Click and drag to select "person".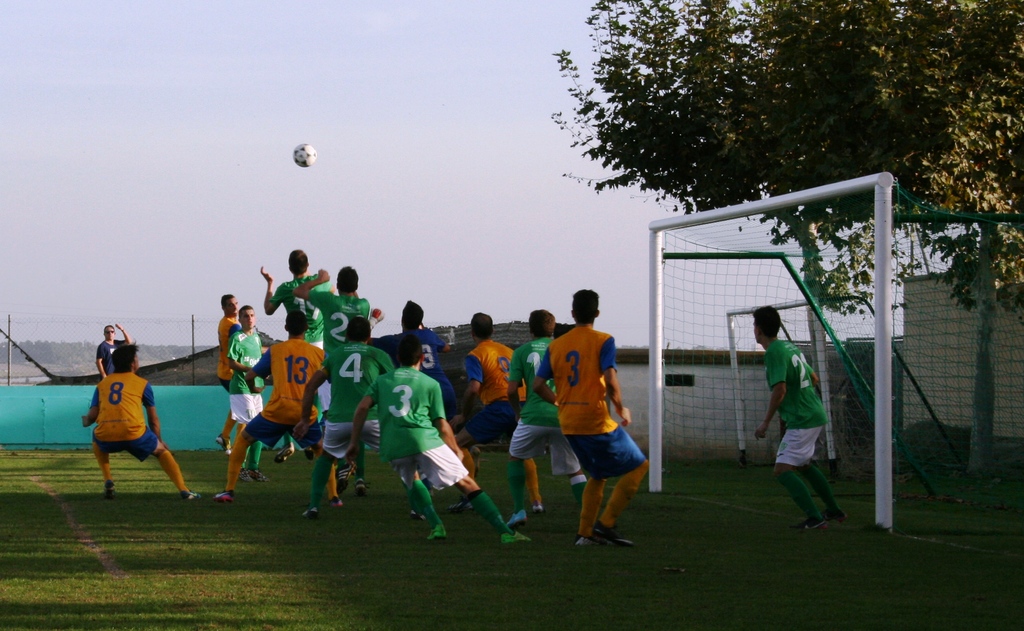
Selection: l=344, t=334, r=532, b=539.
